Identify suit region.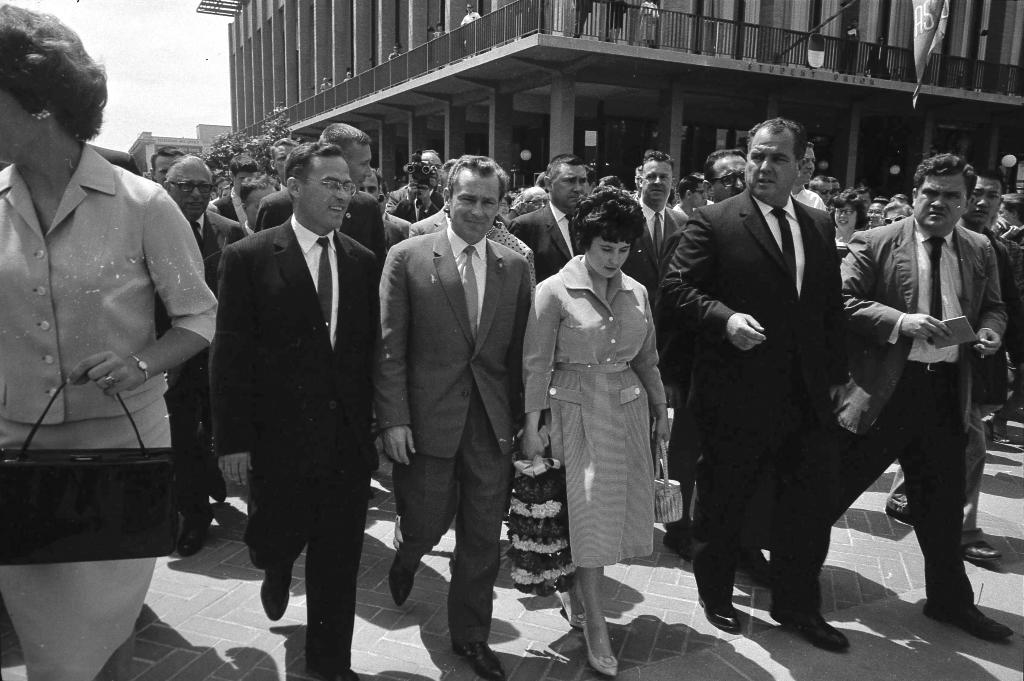
Region: Rect(621, 196, 687, 306).
